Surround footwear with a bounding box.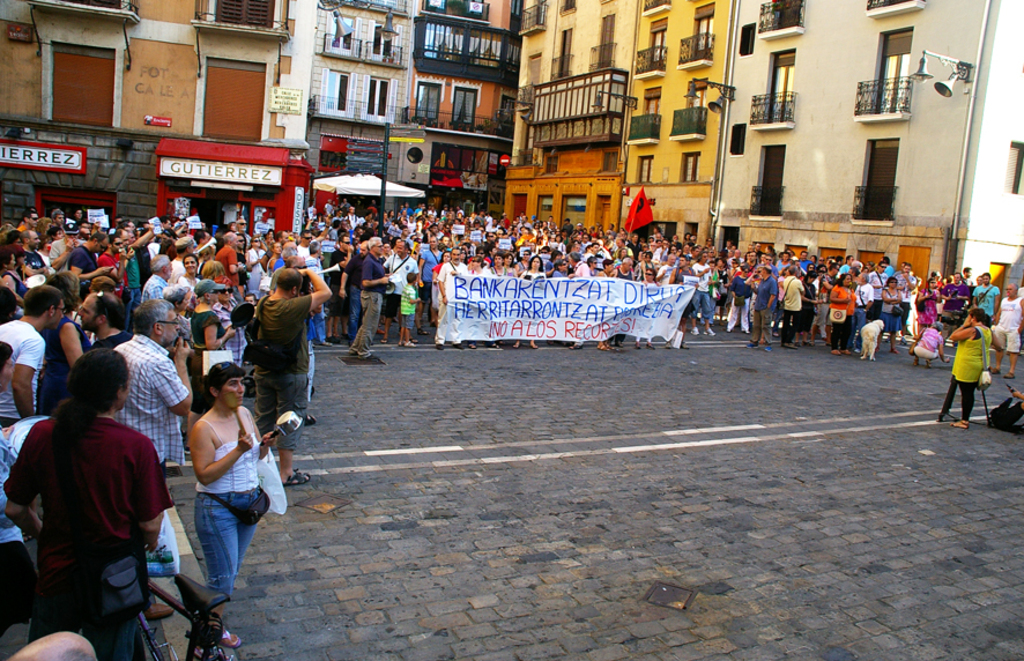
[left=285, top=469, right=311, bottom=488].
